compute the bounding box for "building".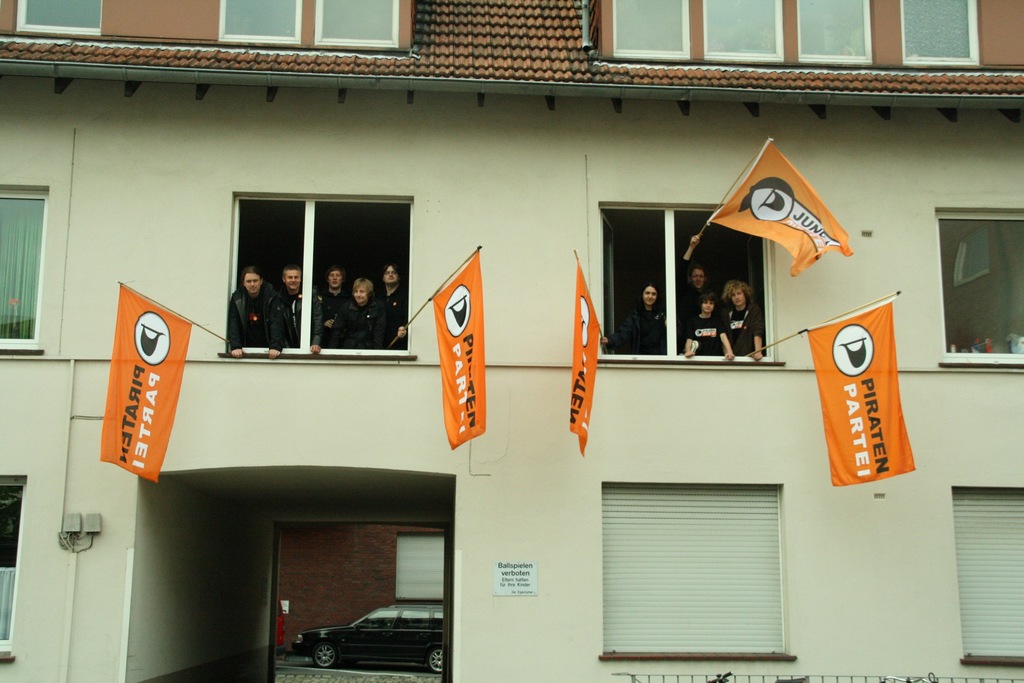
crop(0, 0, 1023, 682).
